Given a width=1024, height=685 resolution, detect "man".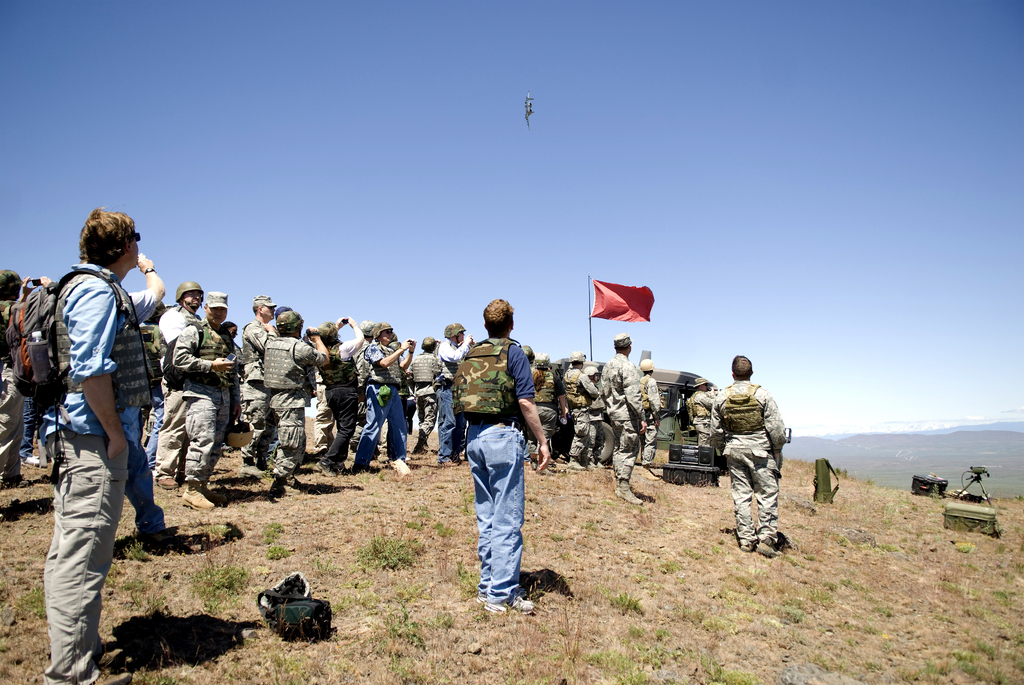
<box>120,254,173,556</box>.
